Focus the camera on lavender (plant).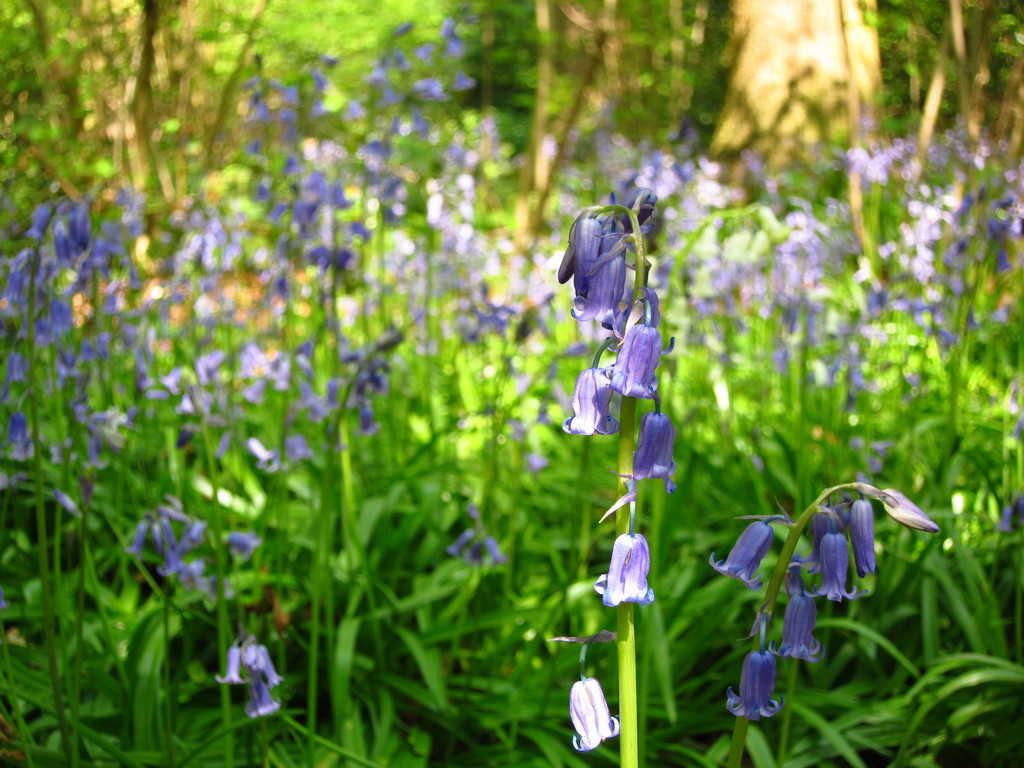
Focus region: rect(564, 669, 632, 748).
